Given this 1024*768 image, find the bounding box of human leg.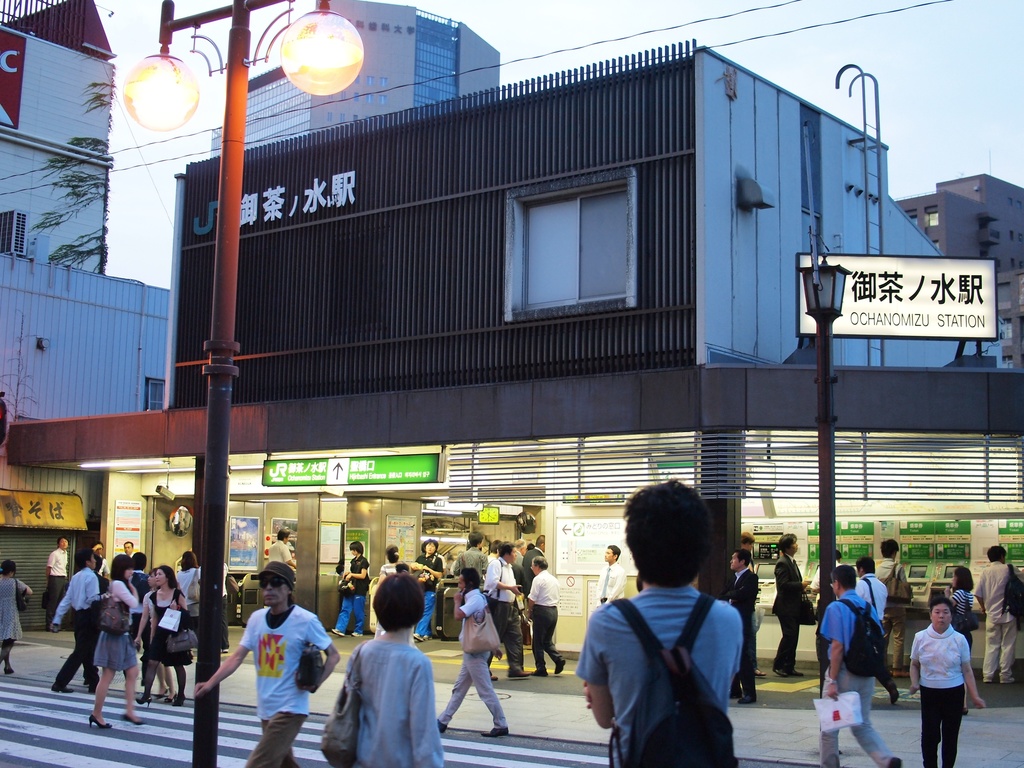
(x1=3, y1=637, x2=13, y2=676).
